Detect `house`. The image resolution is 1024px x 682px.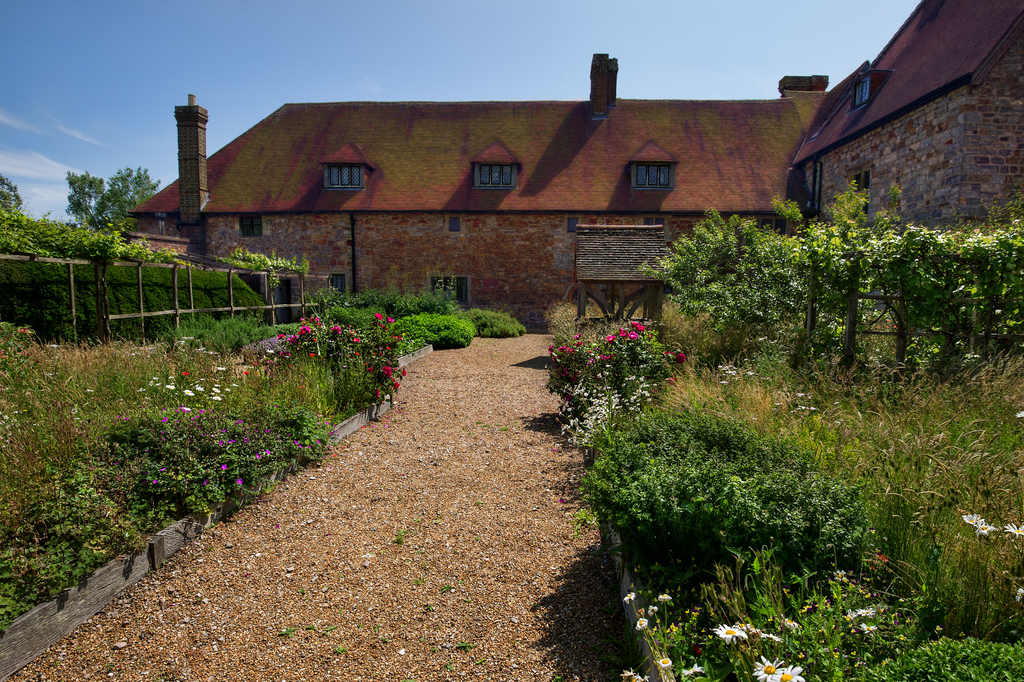
(794,0,1023,244).
